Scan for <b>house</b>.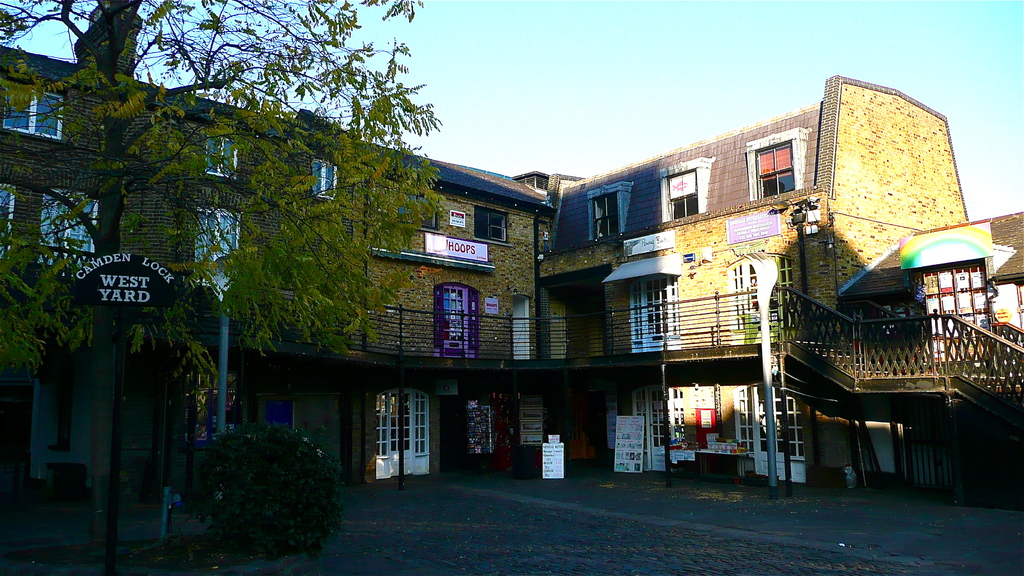
Scan result: detection(291, 104, 561, 486).
